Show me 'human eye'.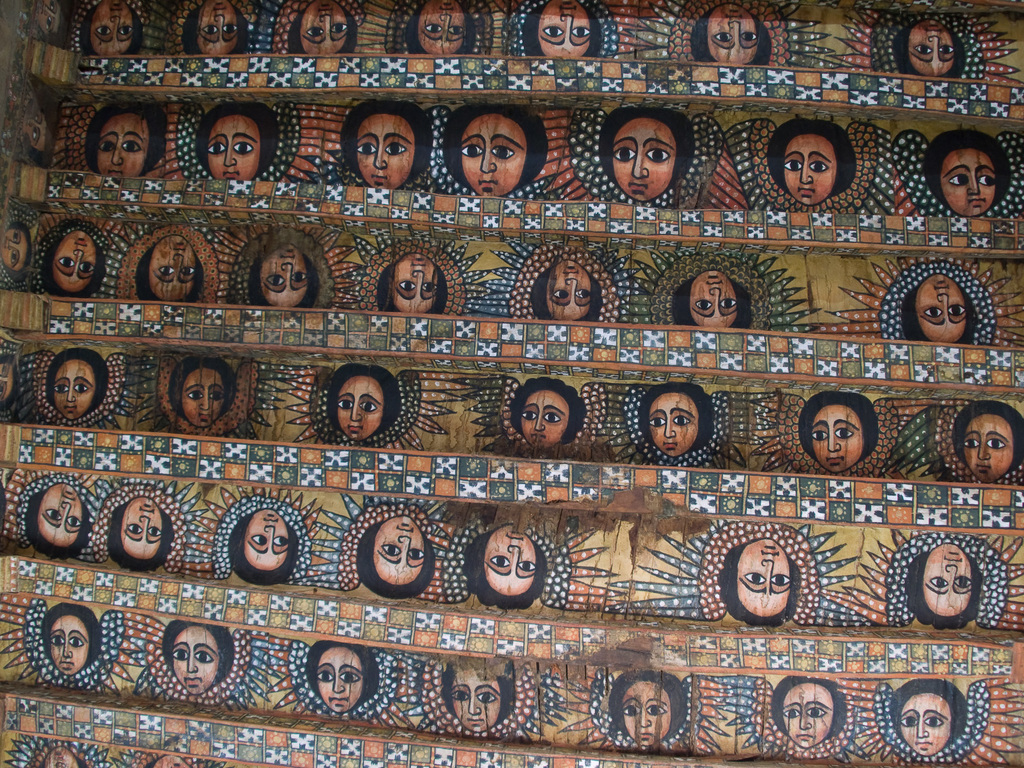
'human eye' is here: region(948, 175, 970, 185).
